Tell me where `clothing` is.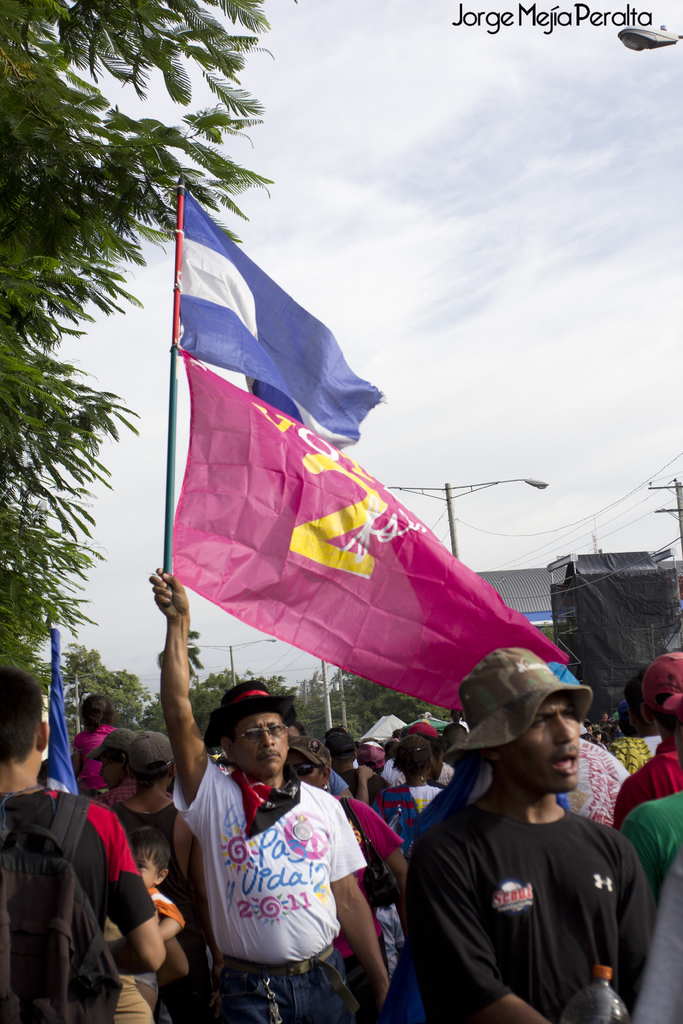
`clothing` is at box=[557, 736, 629, 826].
